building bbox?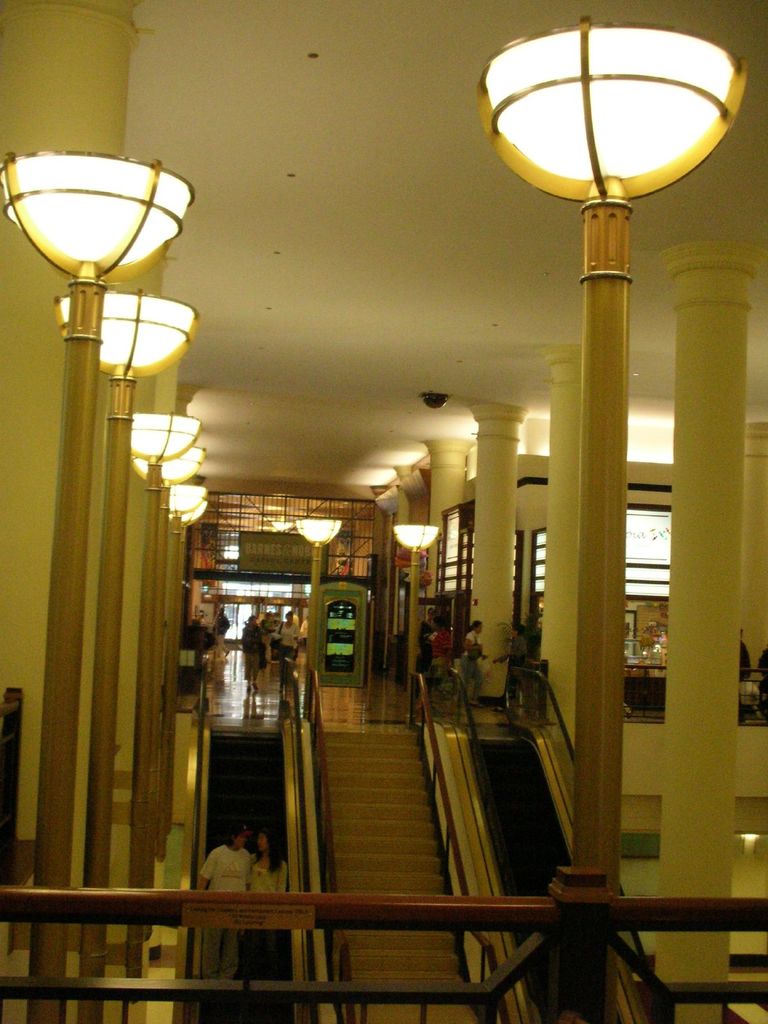
0, 0, 767, 1023
